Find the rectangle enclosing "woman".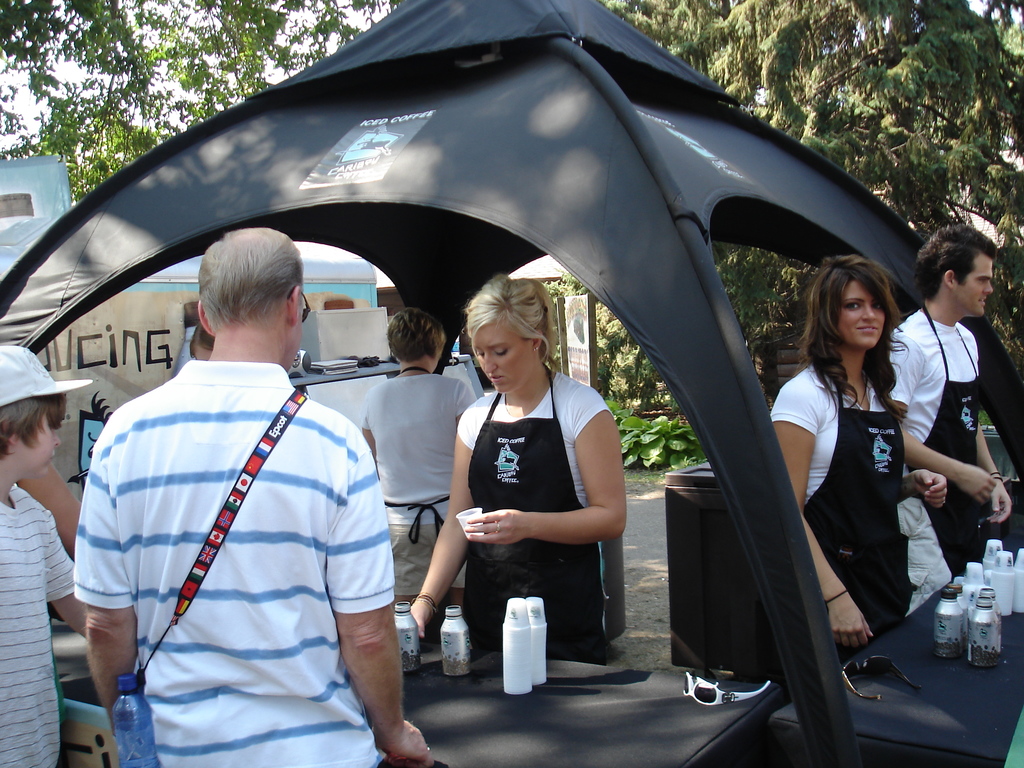
(left=404, top=268, right=630, bottom=662).
